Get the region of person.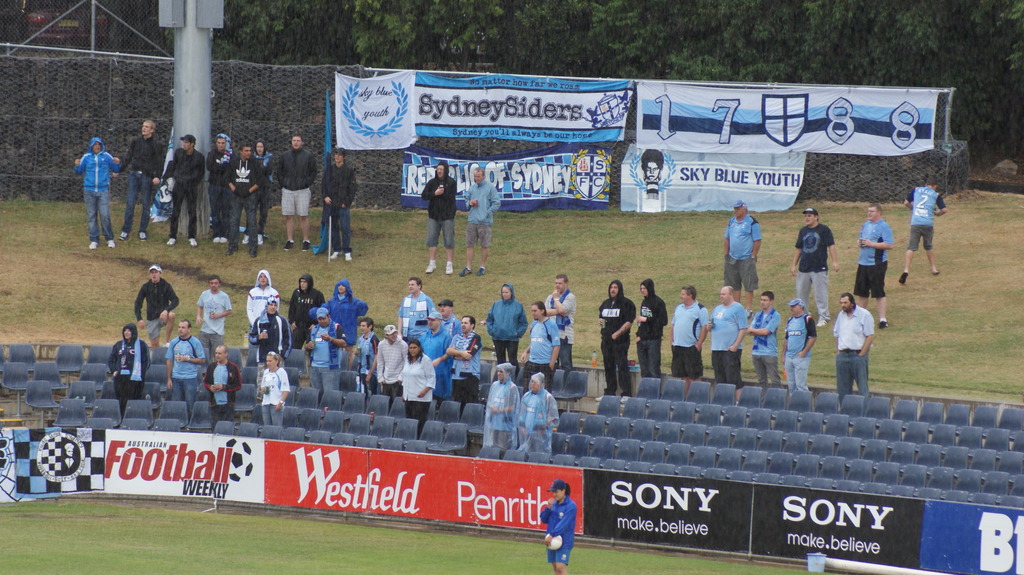
BBox(790, 202, 833, 331).
